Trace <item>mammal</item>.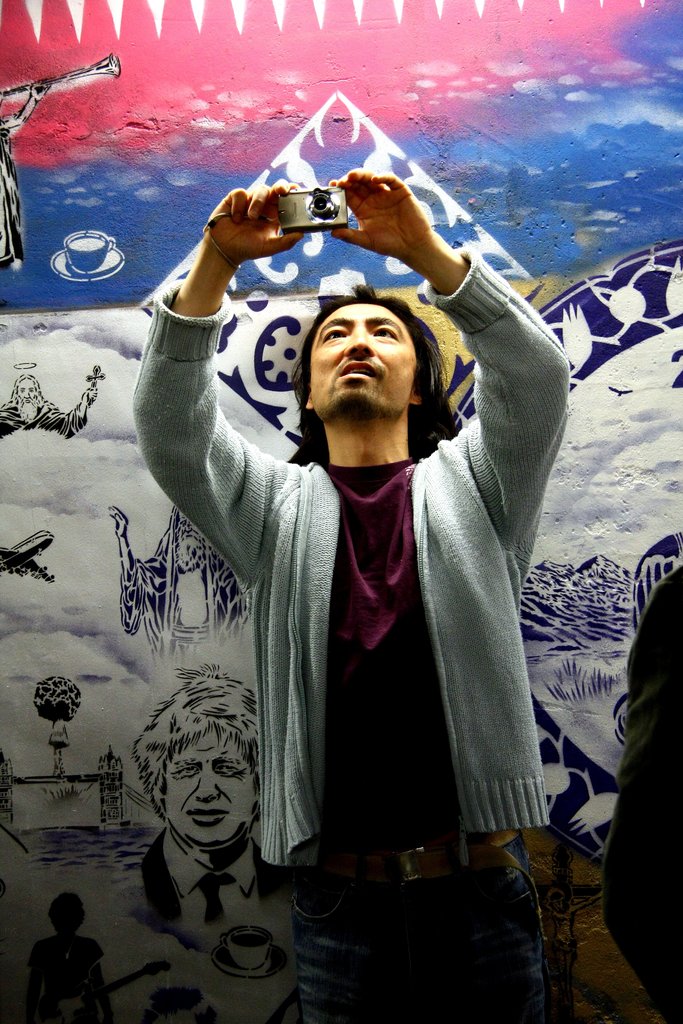
Traced to 0/371/106/440.
